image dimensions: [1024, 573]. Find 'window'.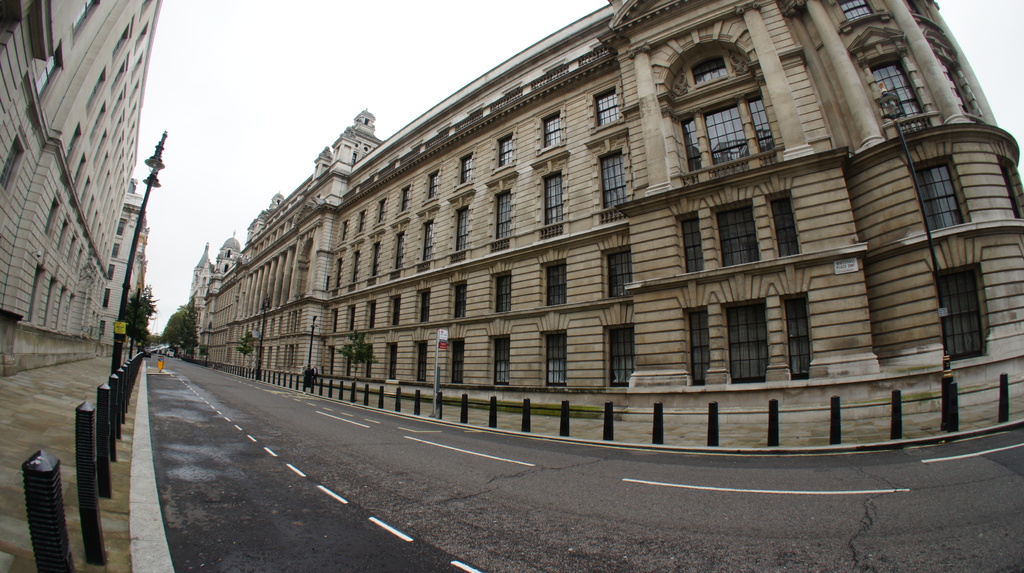
x1=372, y1=242, x2=380, y2=278.
